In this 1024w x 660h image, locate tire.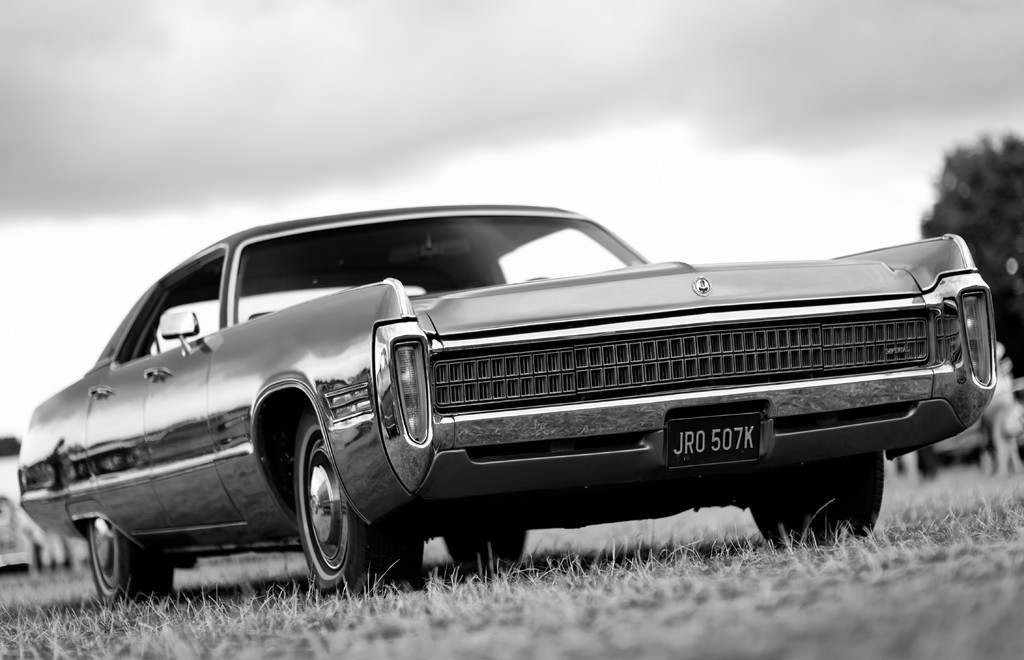
Bounding box: [751, 450, 884, 548].
